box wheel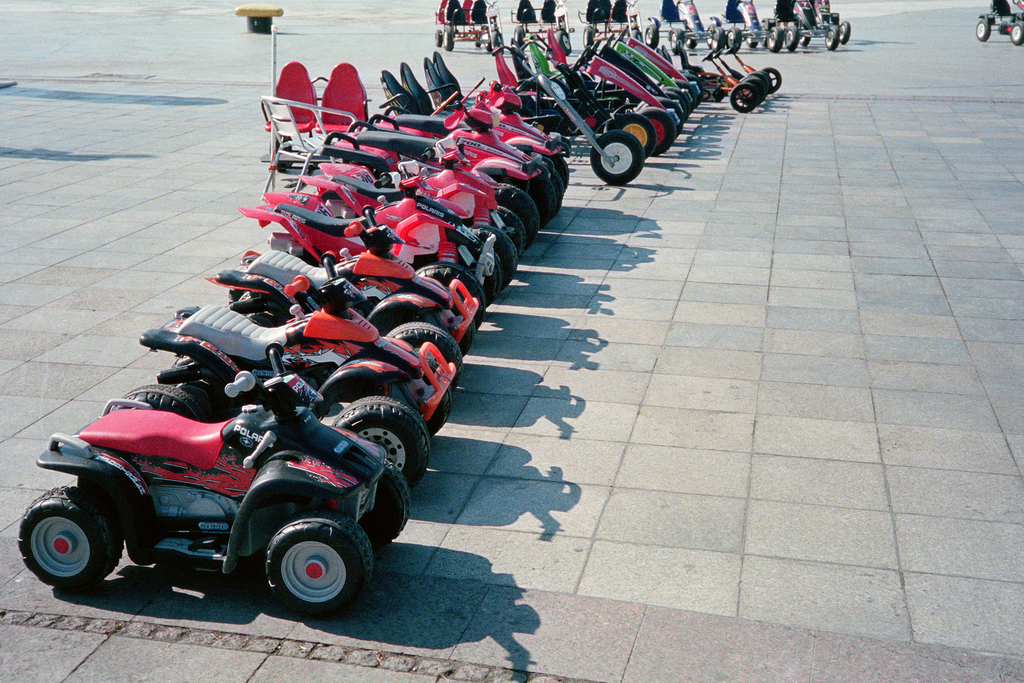
BBox(589, 128, 640, 183)
